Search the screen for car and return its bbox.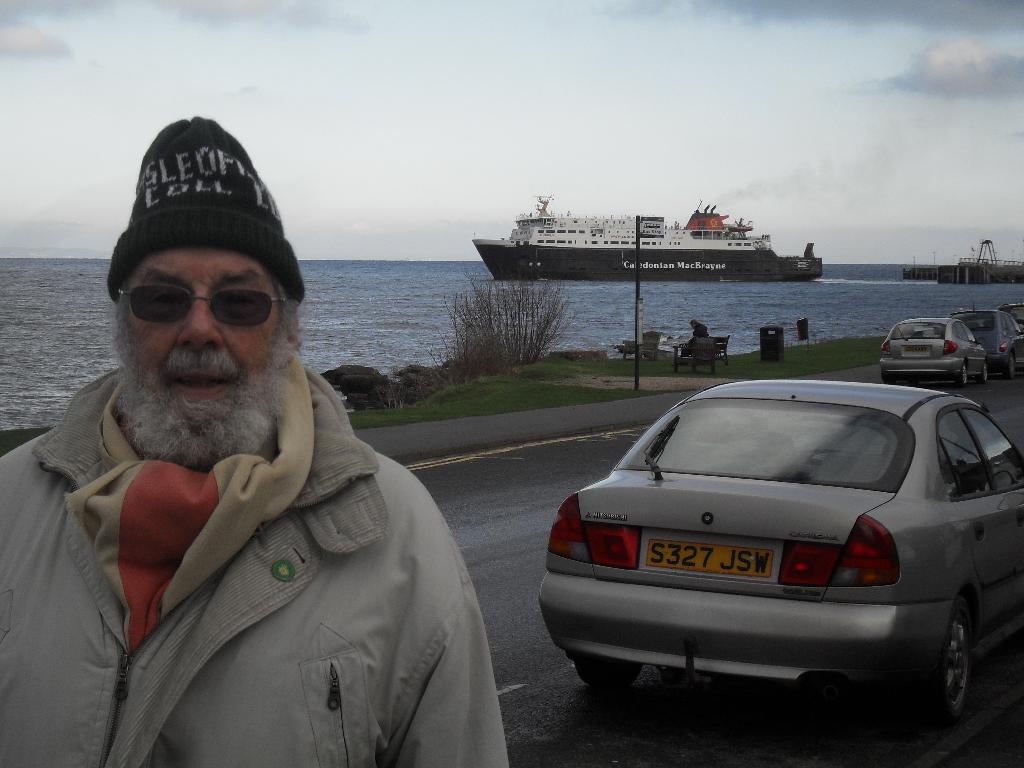
Found: [876,320,986,388].
